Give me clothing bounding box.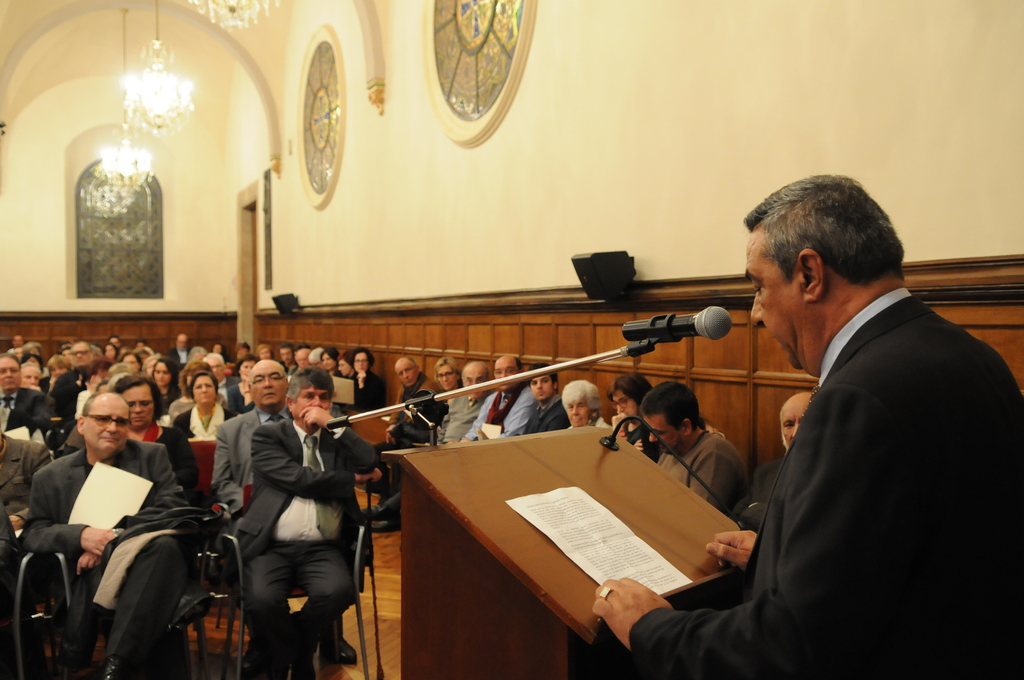
locate(393, 386, 457, 440).
